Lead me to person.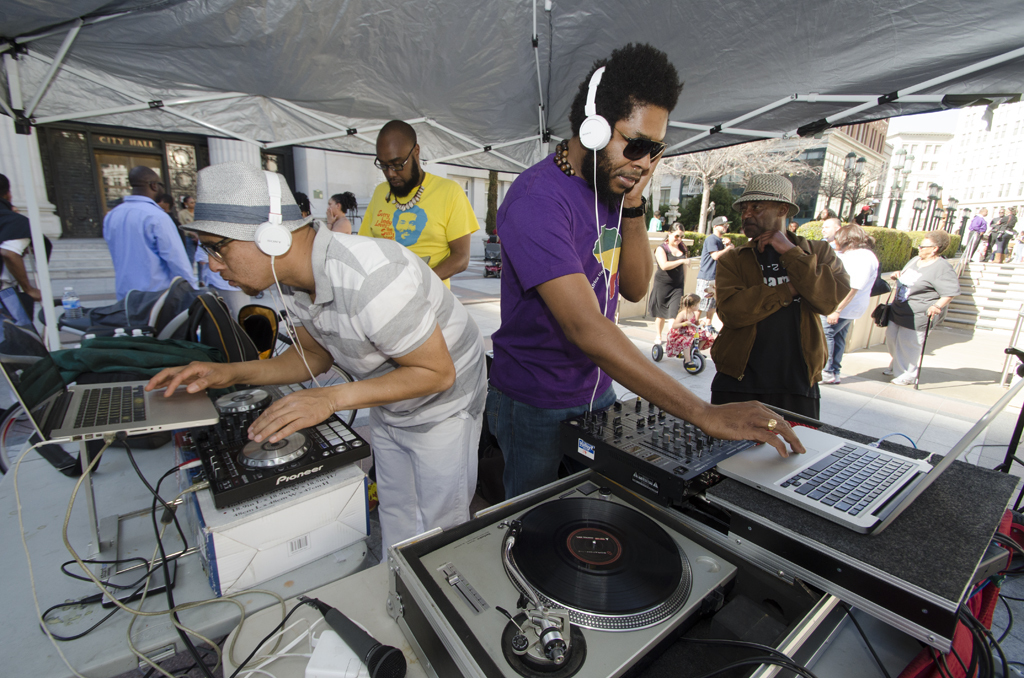
Lead to (355, 116, 483, 291).
